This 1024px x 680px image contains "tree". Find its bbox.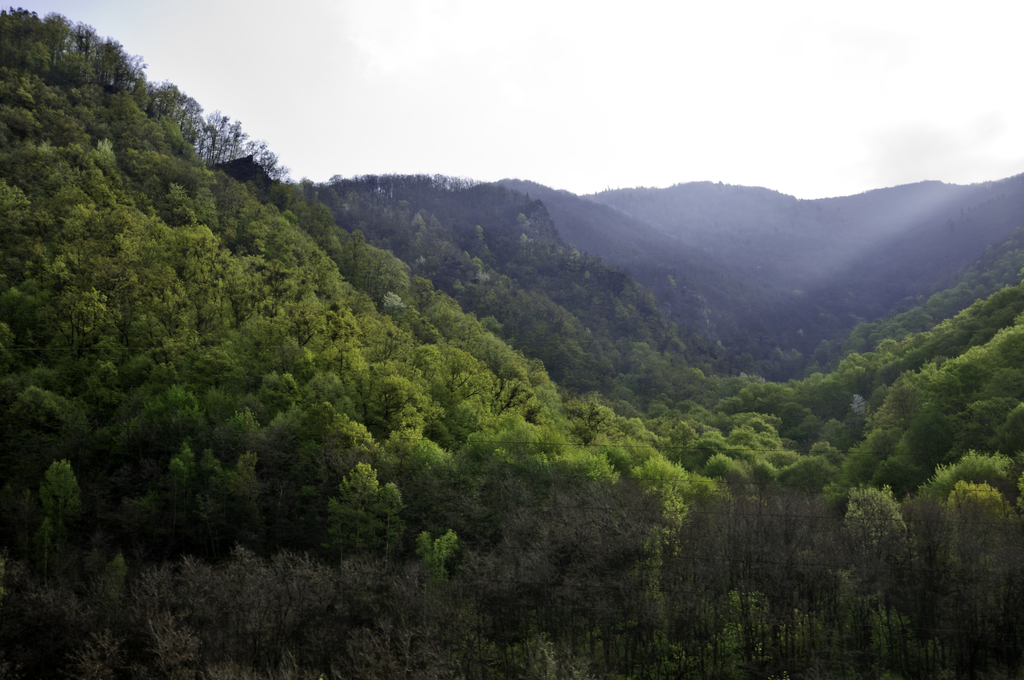
[0,0,1023,679].
